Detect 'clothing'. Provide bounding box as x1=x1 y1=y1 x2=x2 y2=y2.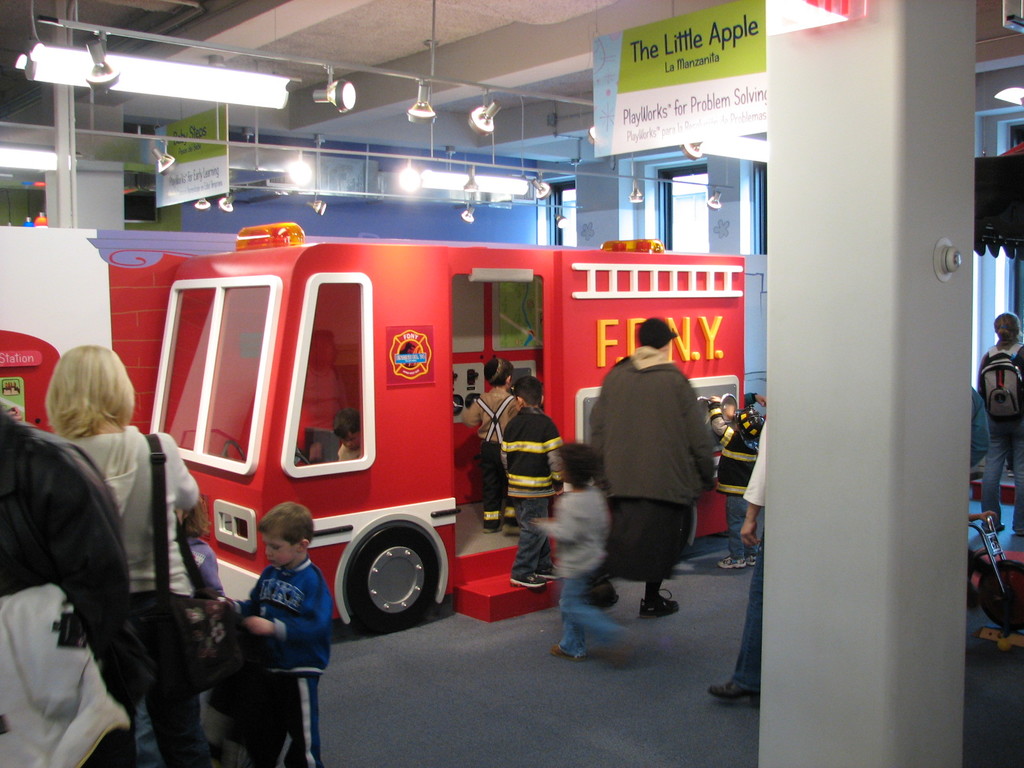
x1=229 y1=554 x2=340 y2=760.
